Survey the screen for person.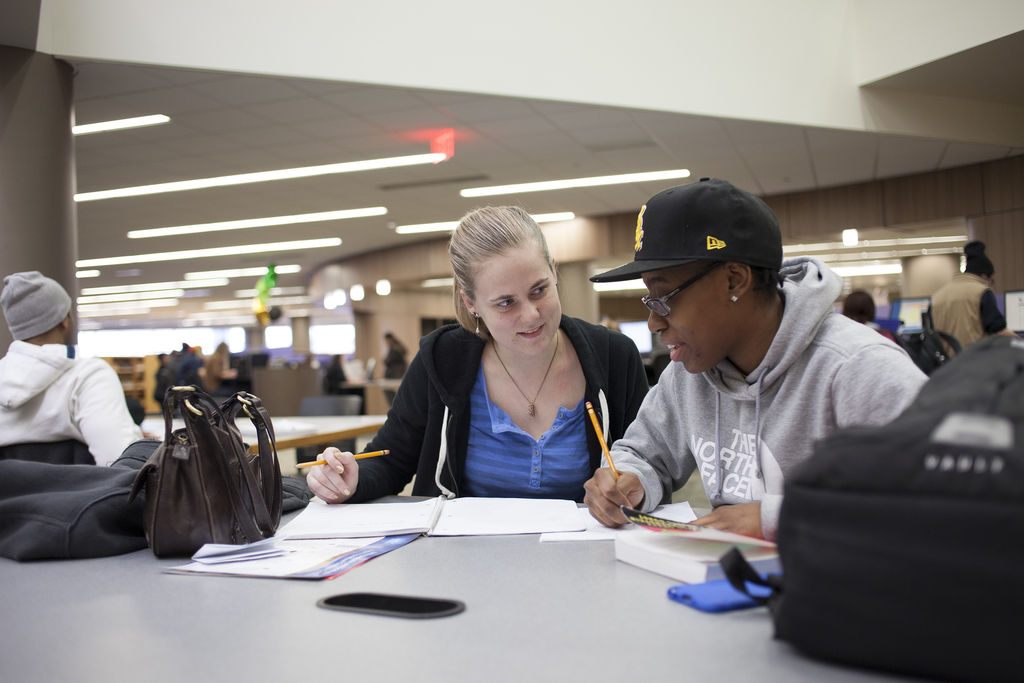
Survey found: 927/239/1009/366.
